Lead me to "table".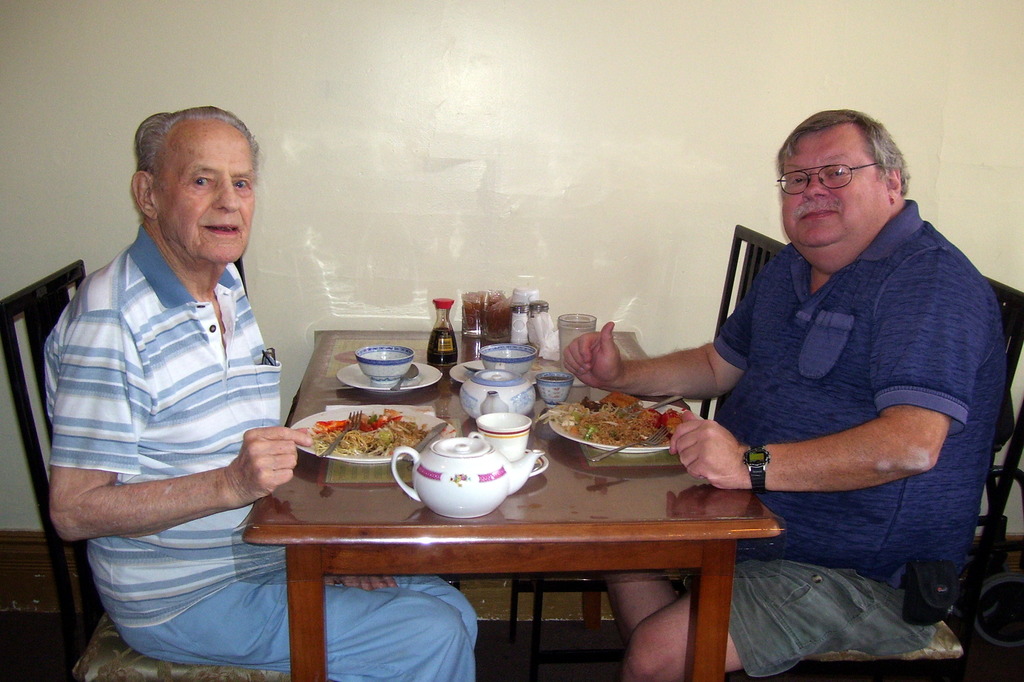
Lead to 176,337,835,673.
